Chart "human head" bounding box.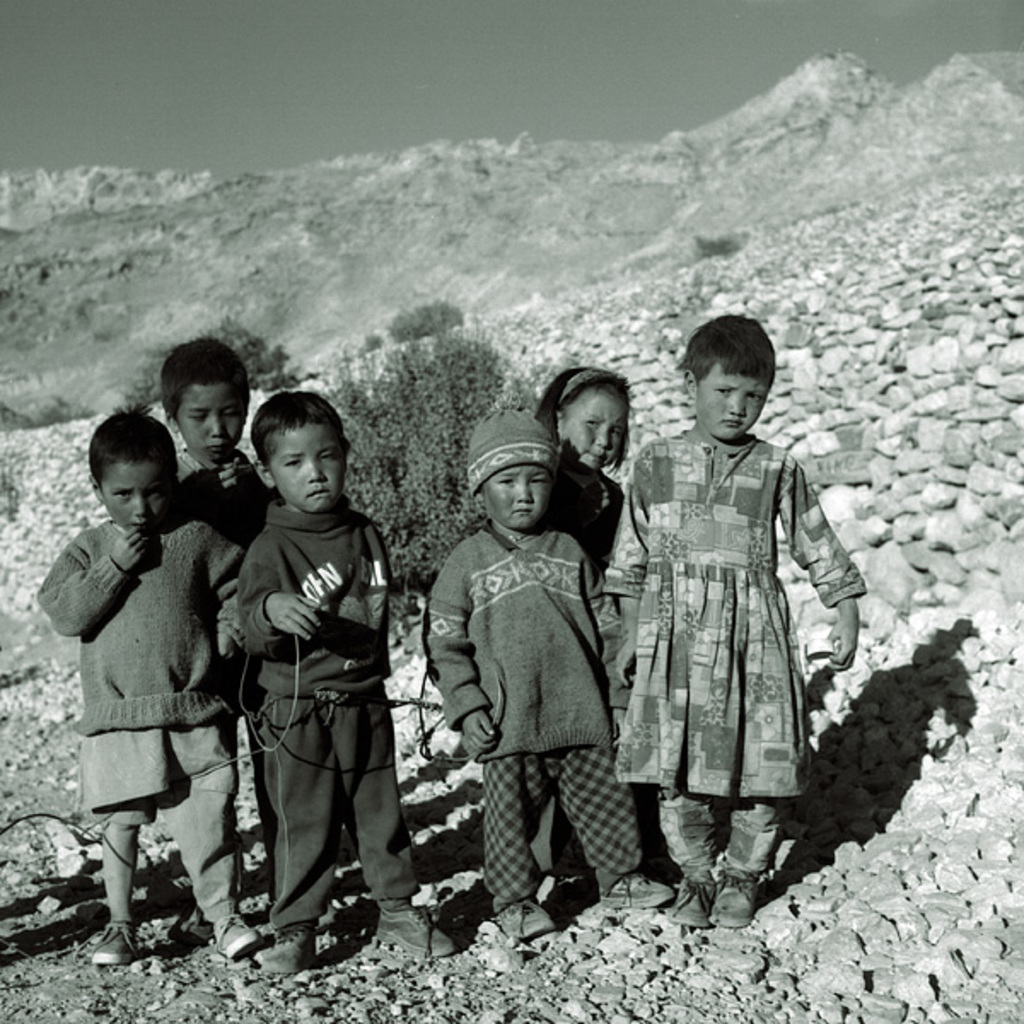
Charted: (left=87, top=408, right=177, bottom=534).
